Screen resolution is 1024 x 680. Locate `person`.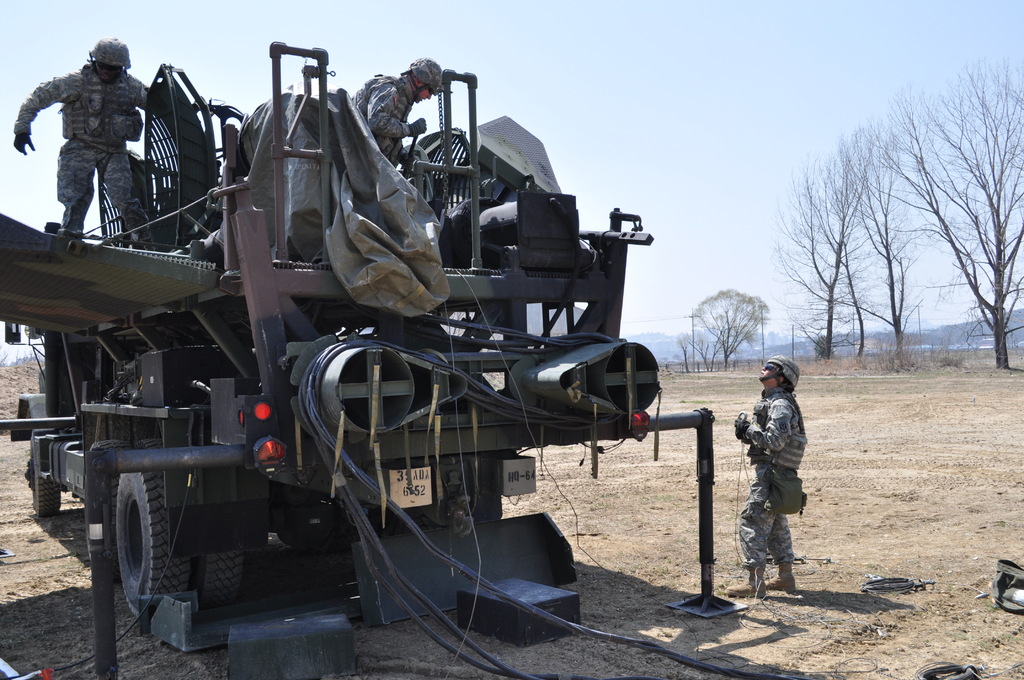
x1=348, y1=56, x2=457, y2=178.
